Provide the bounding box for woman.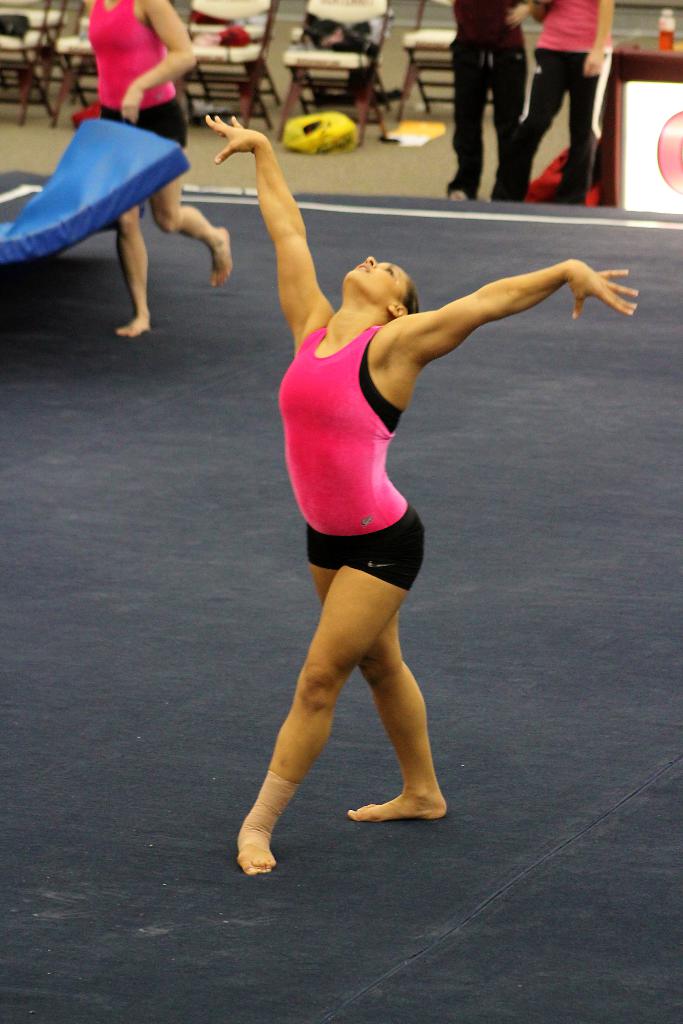
(491,0,616,214).
